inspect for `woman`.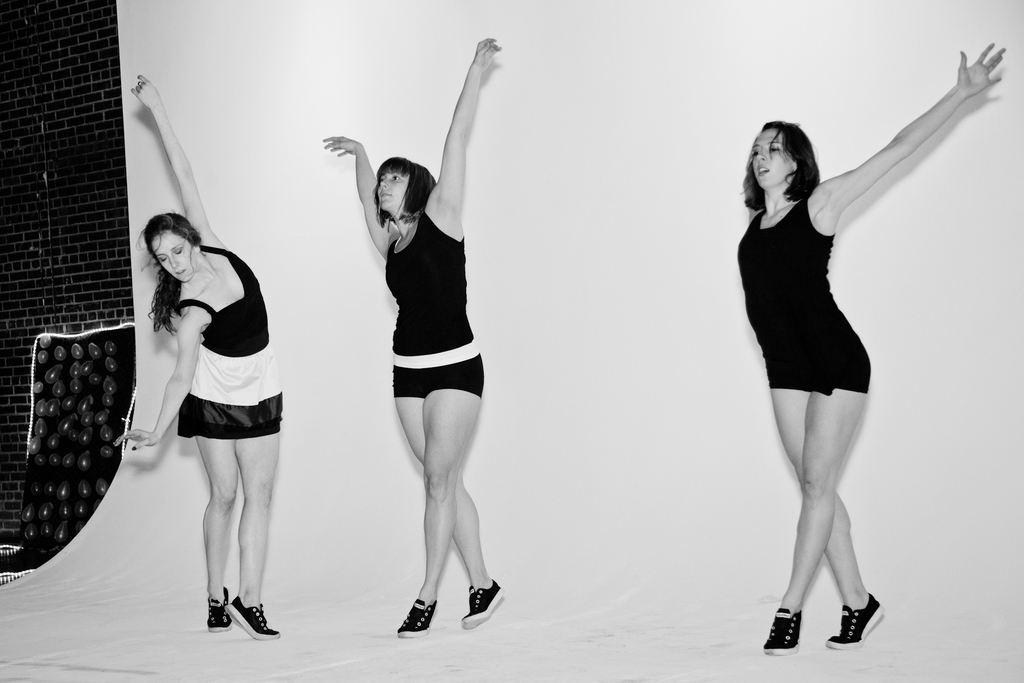
Inspection: 737,42,1005,657.
